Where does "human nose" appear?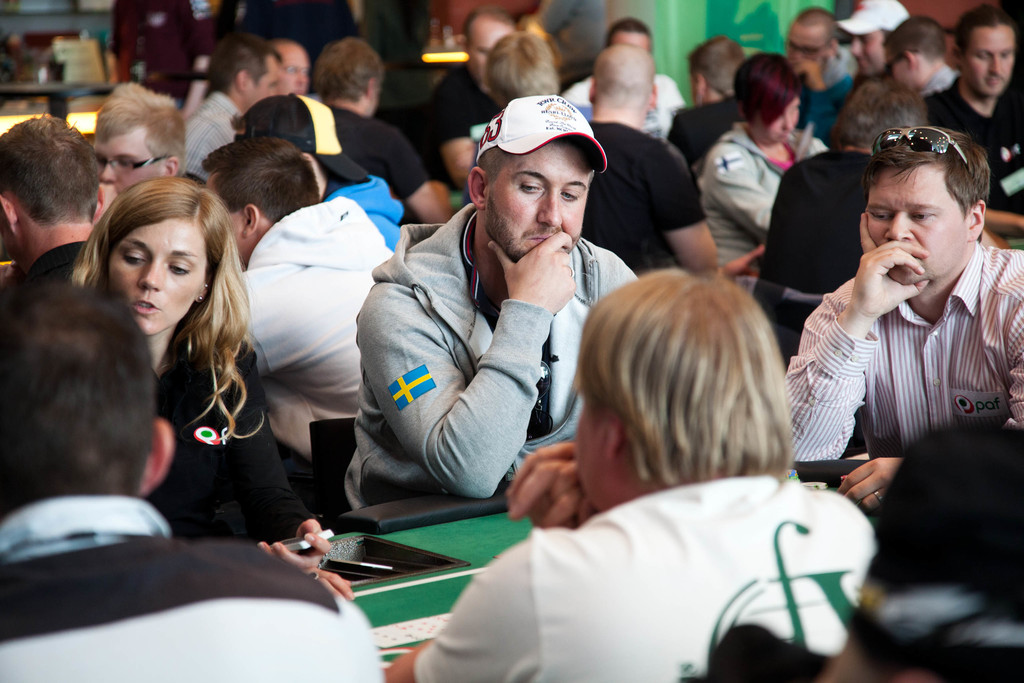
Appears at (left=991, top=57, right=1002, bottom=72).
